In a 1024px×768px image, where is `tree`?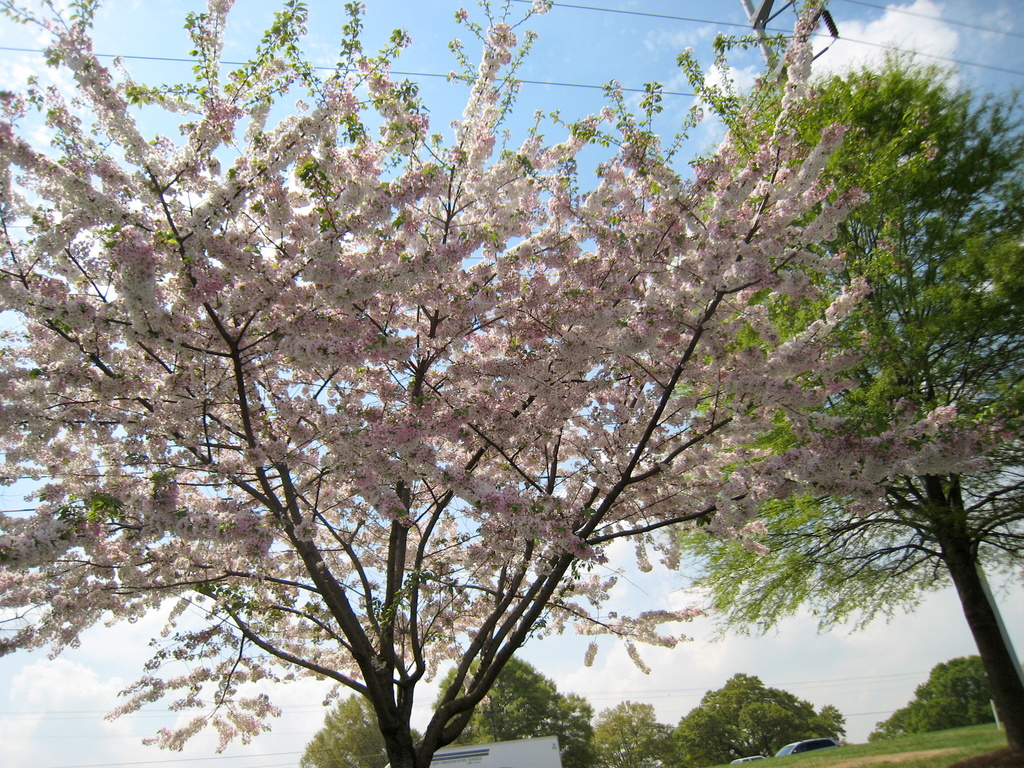
(x1=705, y1=671, x2=804, y2=755).
